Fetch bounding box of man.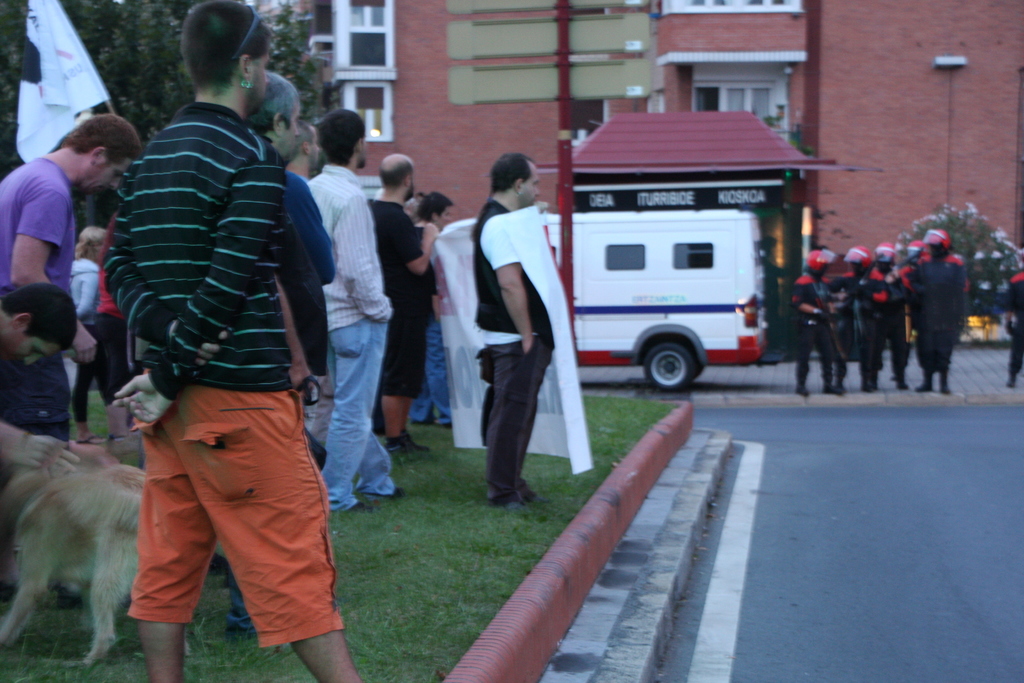
Bbox: 102, 0, 360, 682.
